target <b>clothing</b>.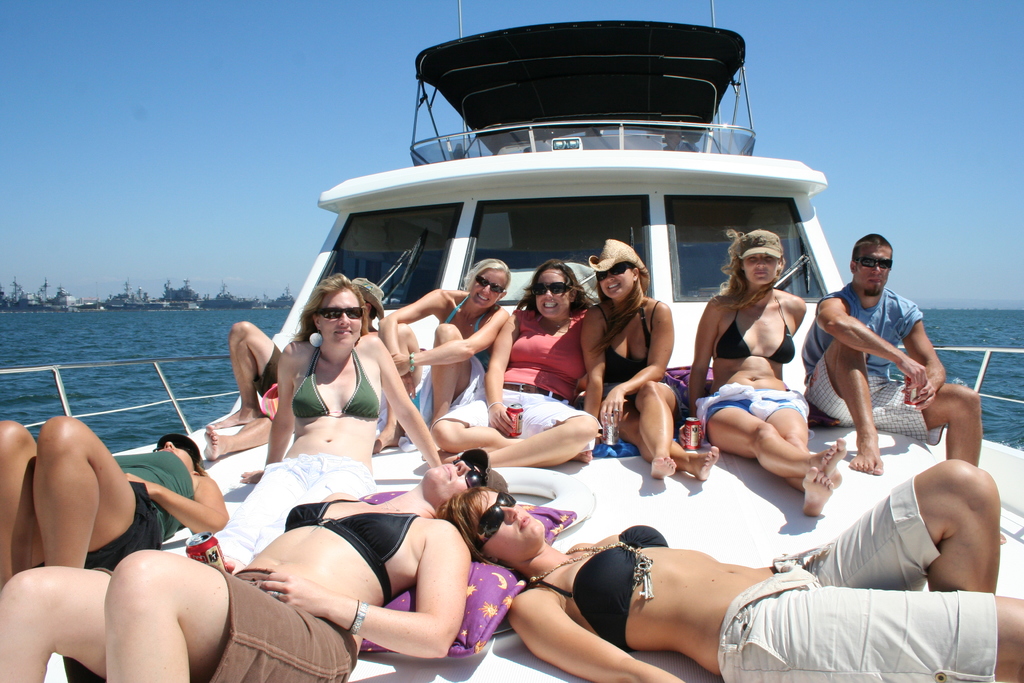
Target region: (left=394, top=288, right=493, bottom=446).
